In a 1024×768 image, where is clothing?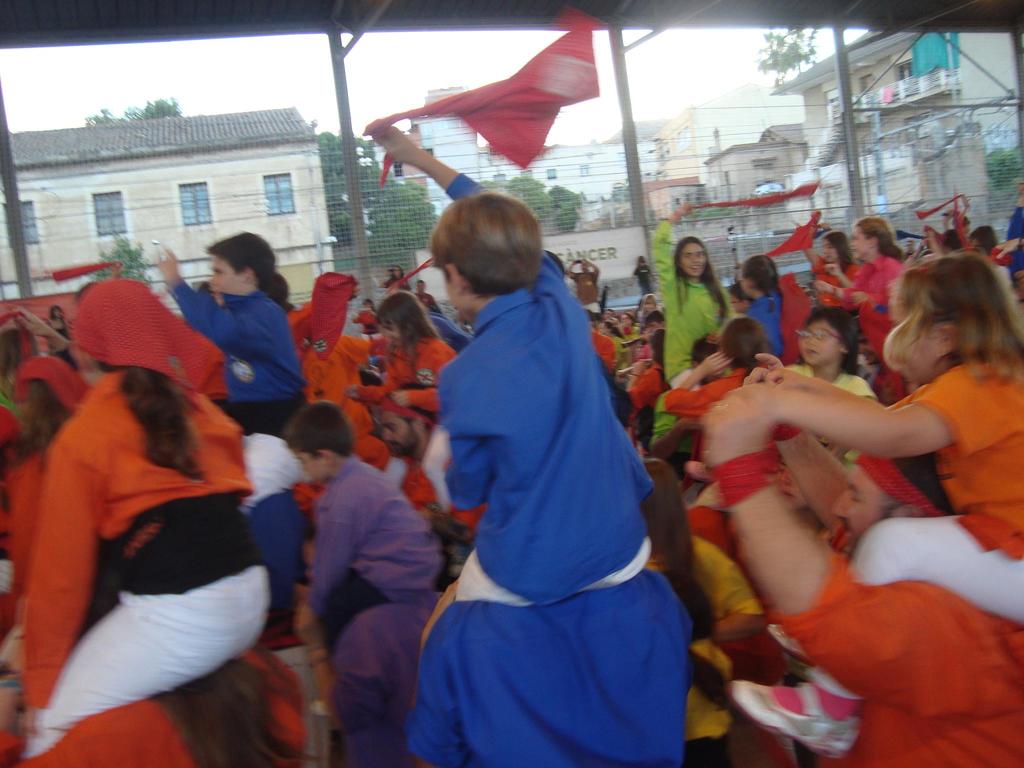
detection(838, 247, 900, 390).
